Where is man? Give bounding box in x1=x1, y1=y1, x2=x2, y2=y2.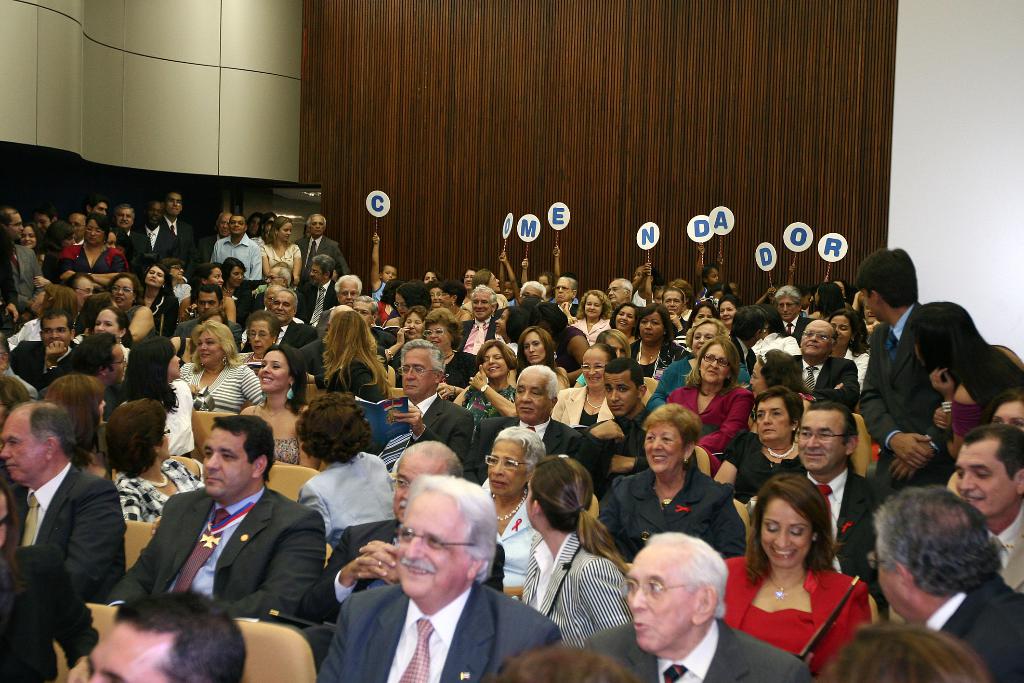
x1=456, y1=282, x2=500, y2=356.
